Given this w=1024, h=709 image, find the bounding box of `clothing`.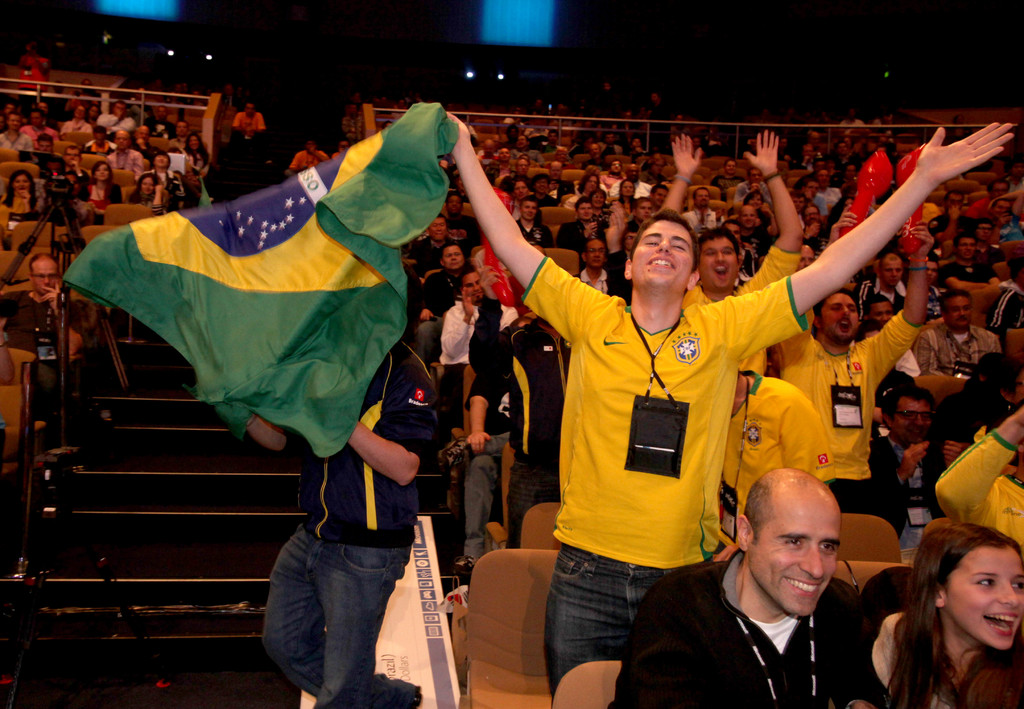
[0, 138, 38, 159].
